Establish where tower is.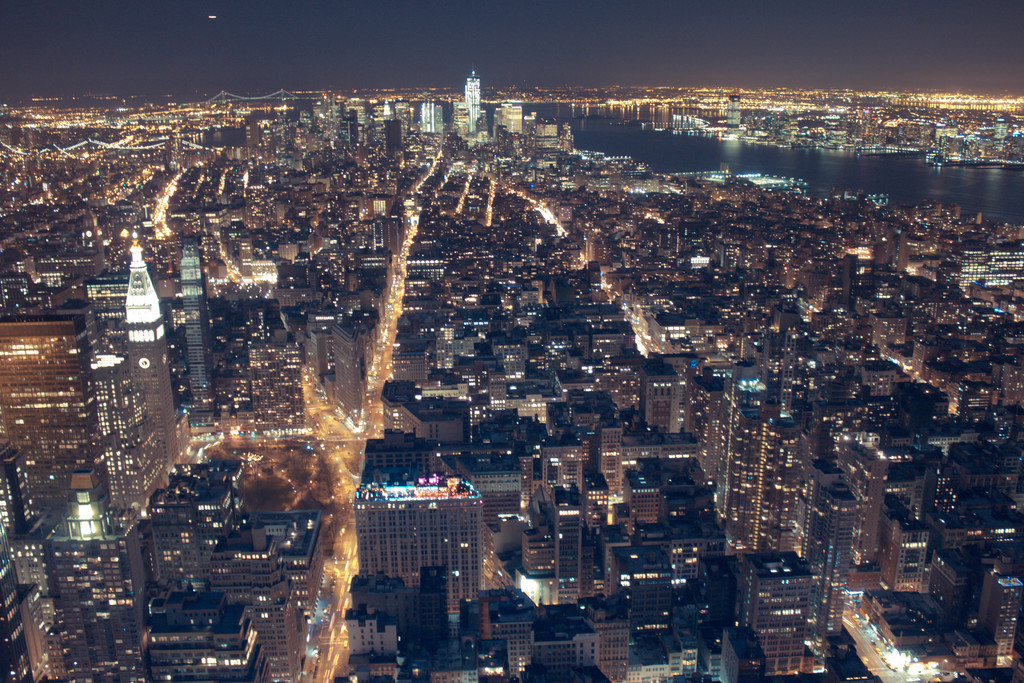
Established at x1=177, y1=234, x2=215, y2=420.
